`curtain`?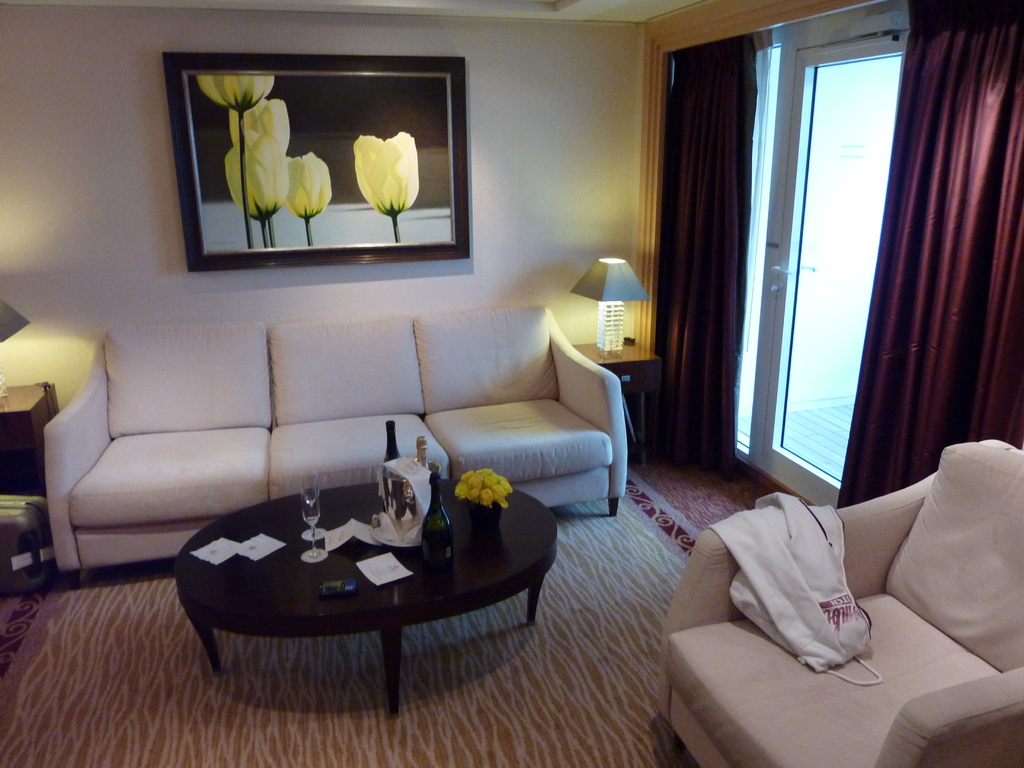
(653, 40, 761, 468)
